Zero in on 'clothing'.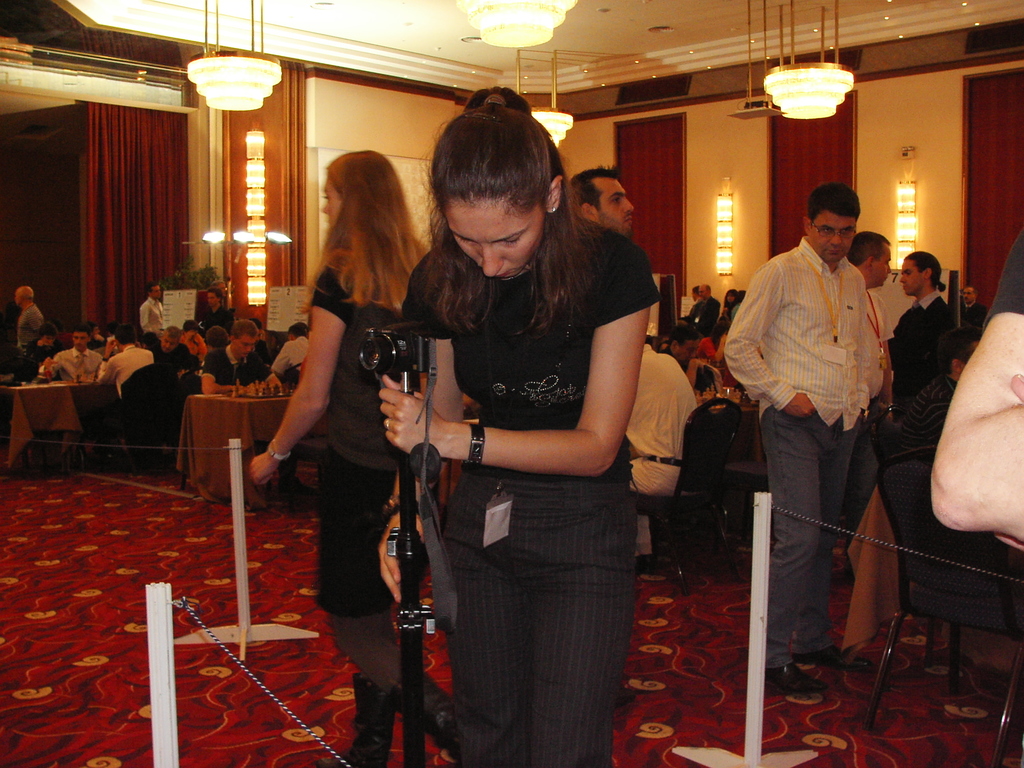
Zeroed in: bbox(680, 298, 719, 339).
